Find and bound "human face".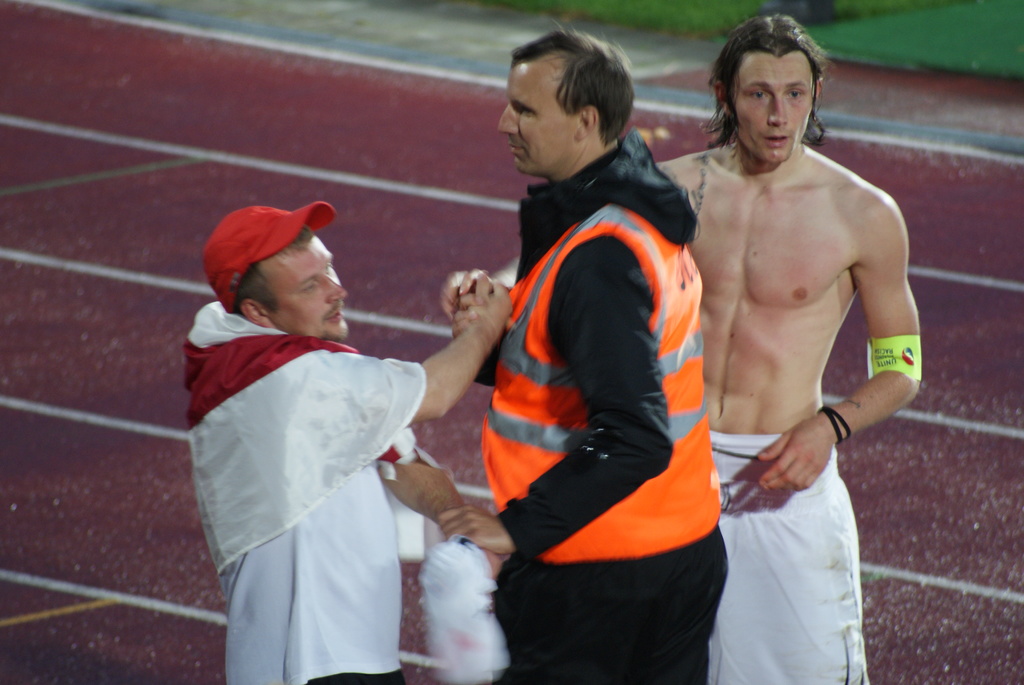
Bound: bbox(270, 232, 348, 336).
